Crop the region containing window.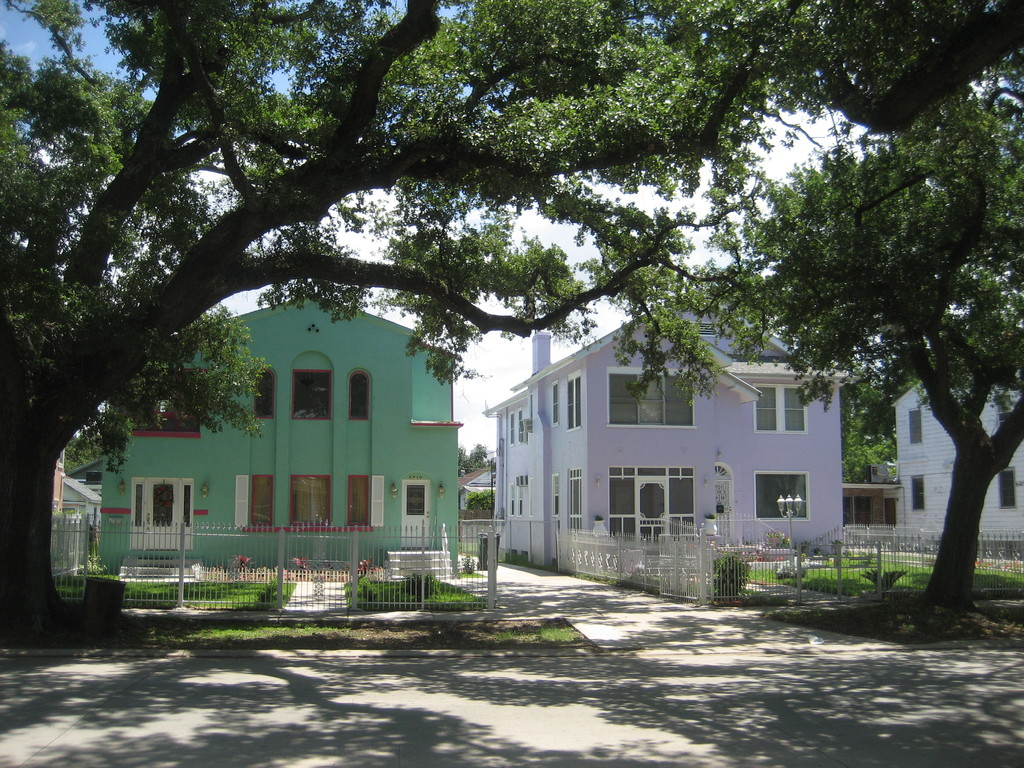
Crop region: [756,383,809,434].
